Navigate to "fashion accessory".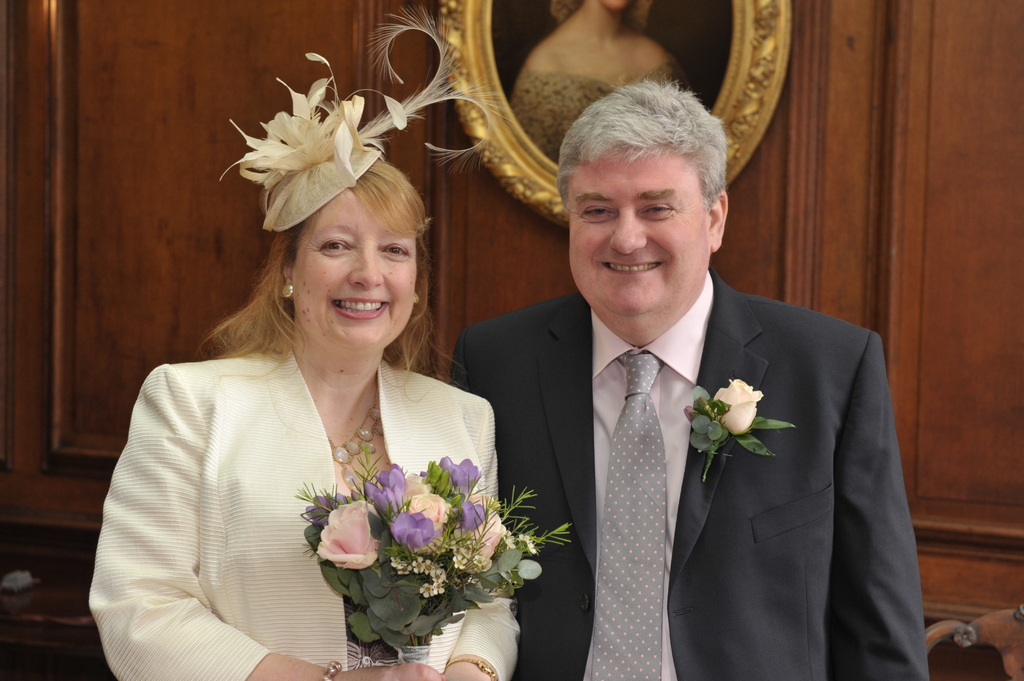
Navigation target: box=[278, 280, 294, 301].
